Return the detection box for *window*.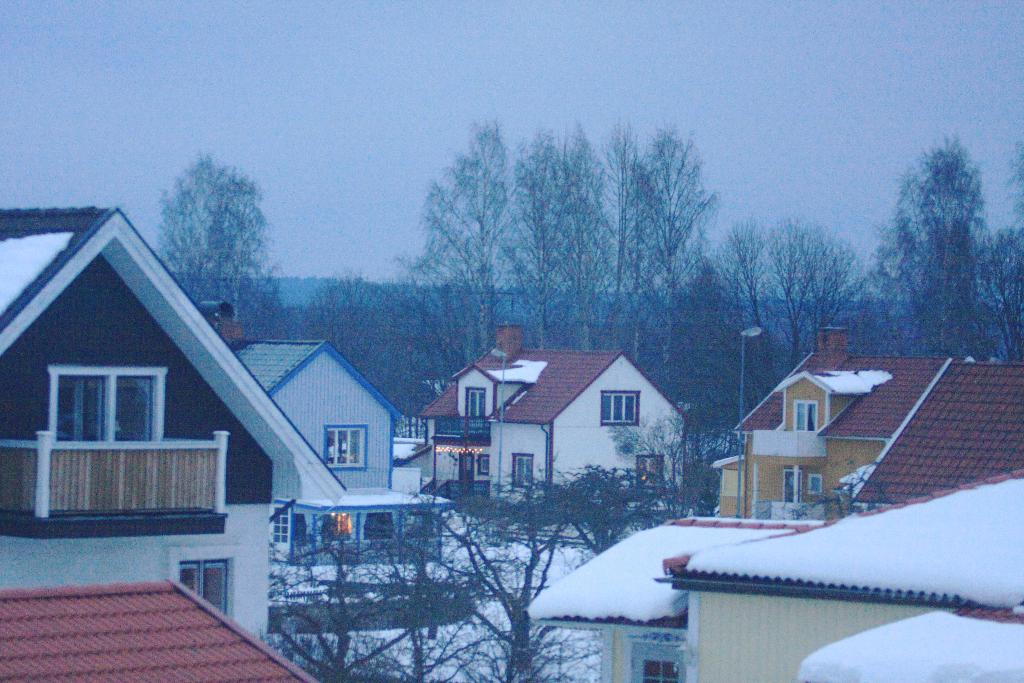
(x1=513, y1=456, x2=535, y2=488).
